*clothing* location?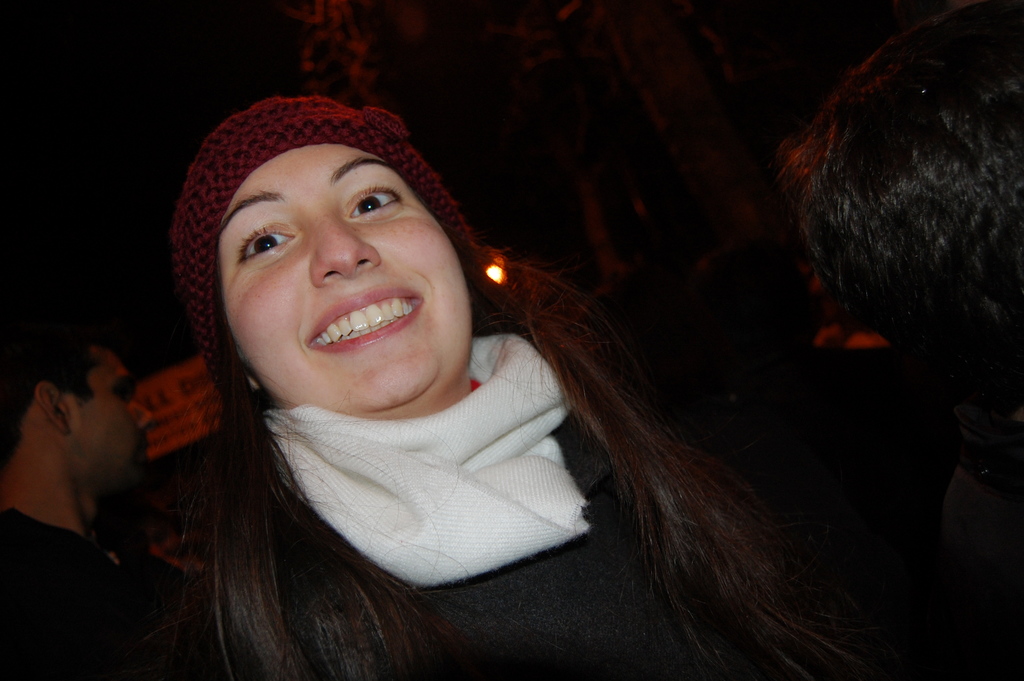
locate(0, 509, 169, 680)
